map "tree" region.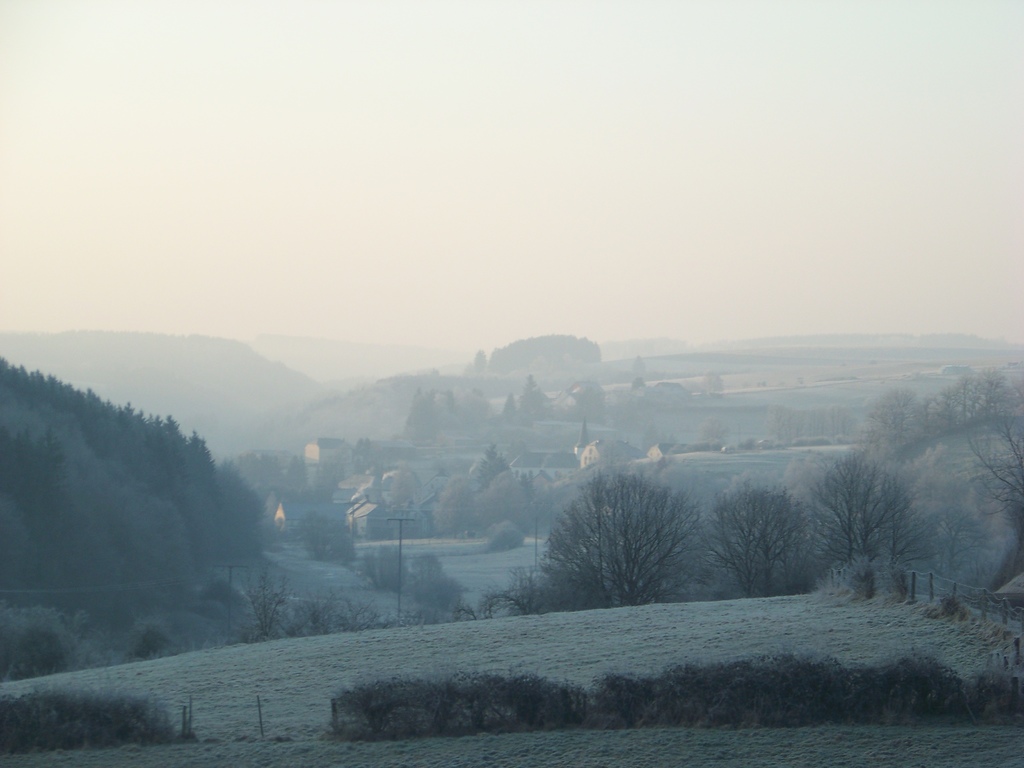
Mapped to box(542, 458, 706, 619).
